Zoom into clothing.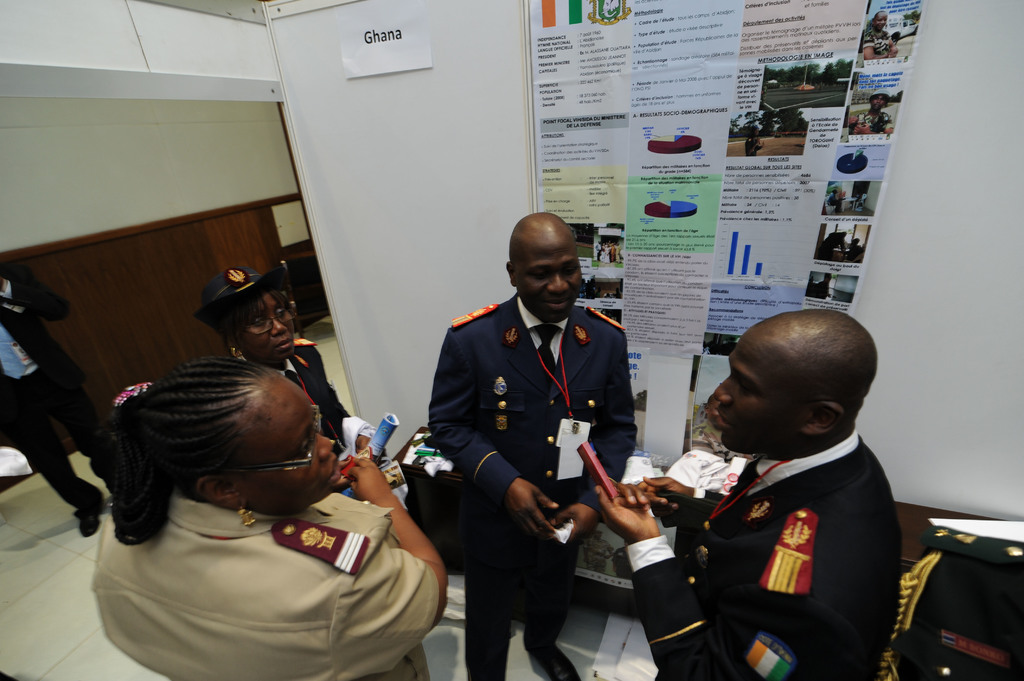
Zoom target: Rect(643, 379, 916, 680).
